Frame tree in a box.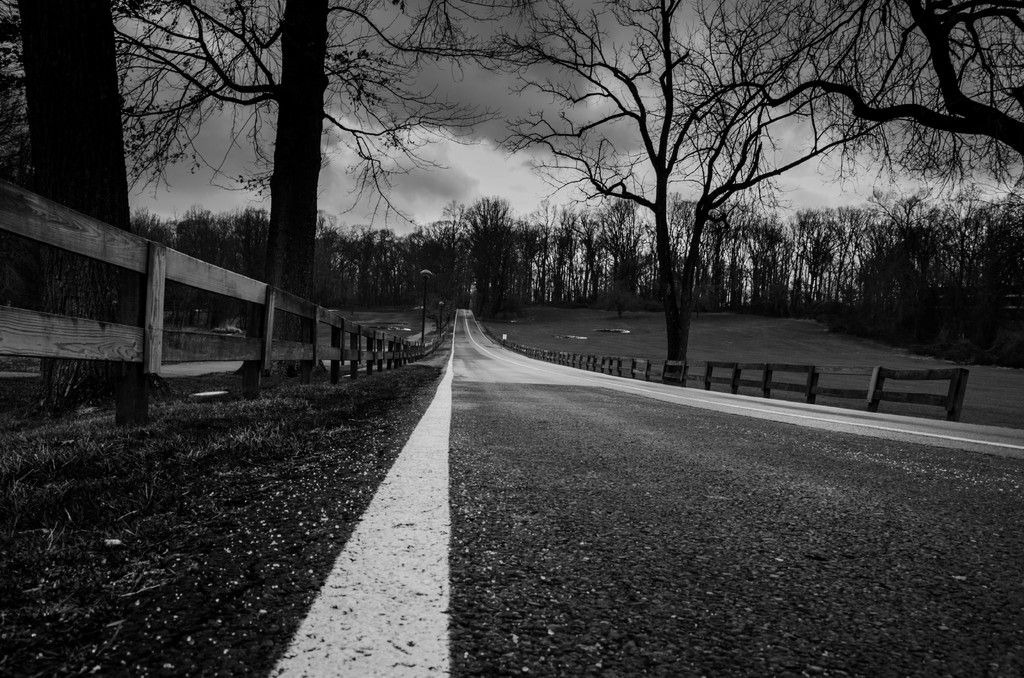
bbox=[0, 0, 141, 235].
